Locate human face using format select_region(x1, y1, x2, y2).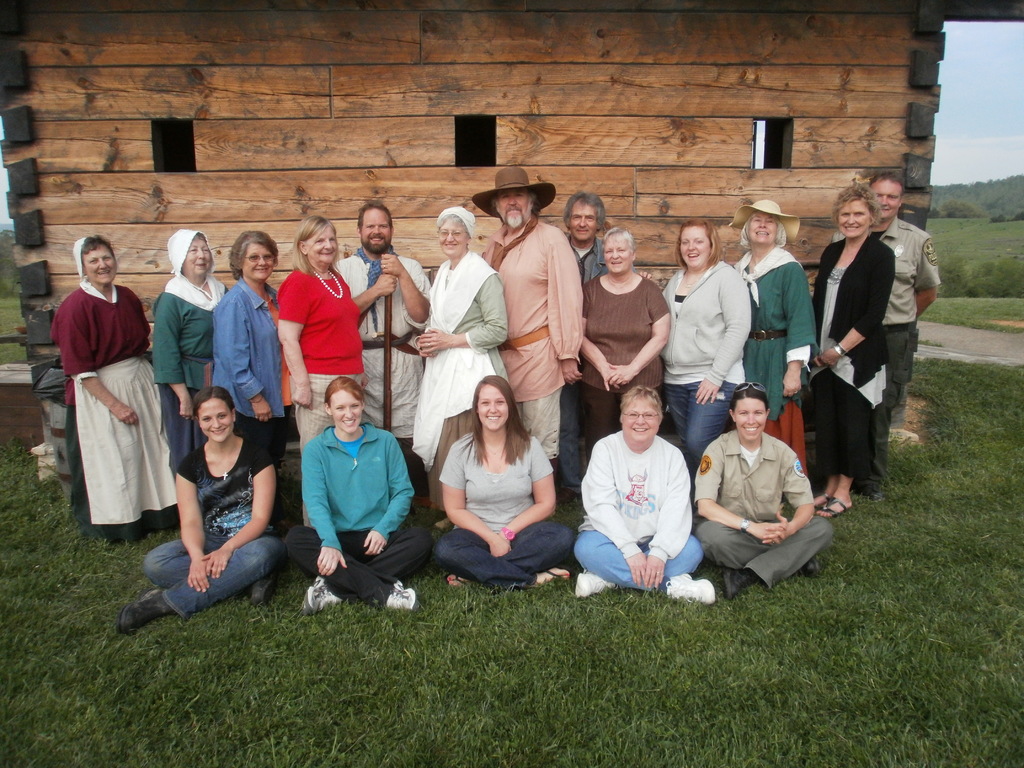
select_region(498, 191, 532, 225).
